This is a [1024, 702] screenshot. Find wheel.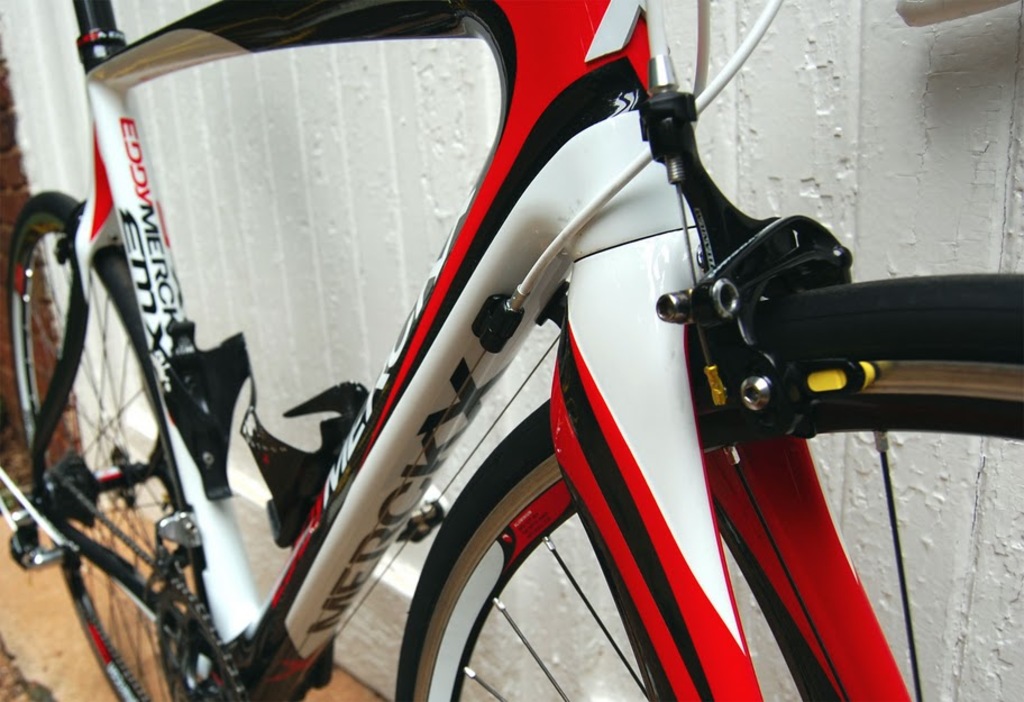
Bounding box: [x1=12, y1=186, x2=203, y2=701].
